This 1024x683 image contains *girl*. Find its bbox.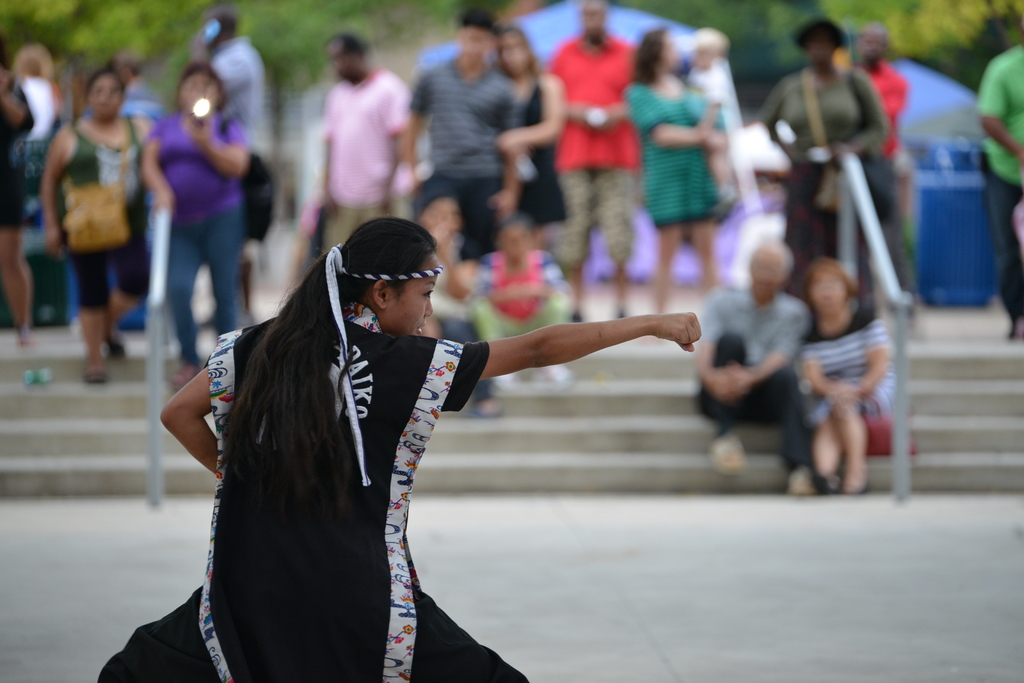
BBox(98, 217, 705, 682).
